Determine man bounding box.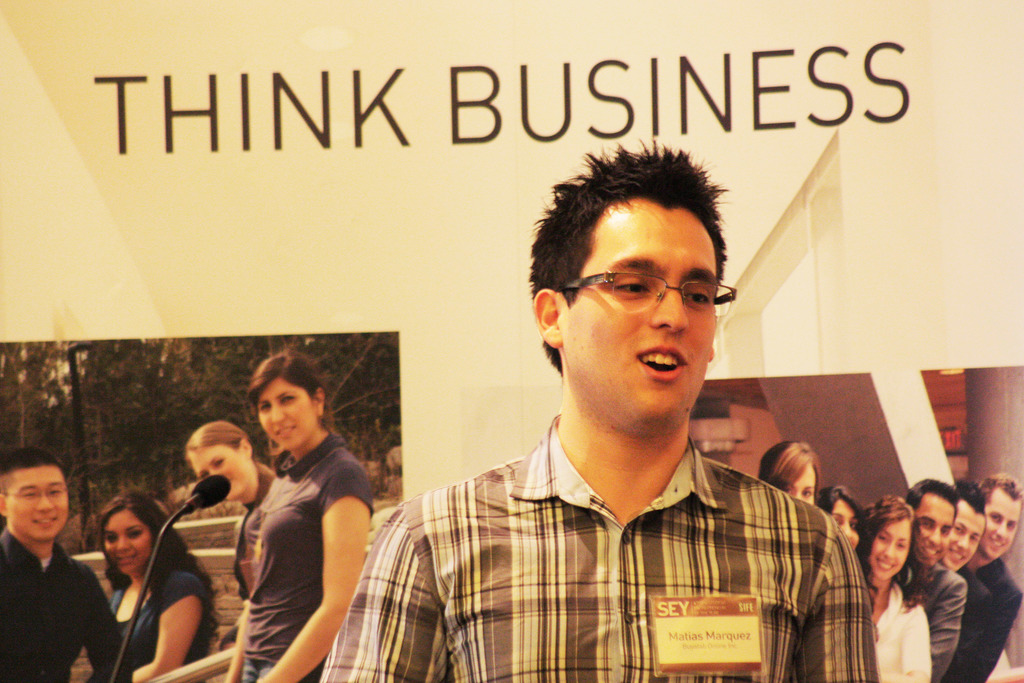
Determined: bbox=(958, 475, 1023, 682).
